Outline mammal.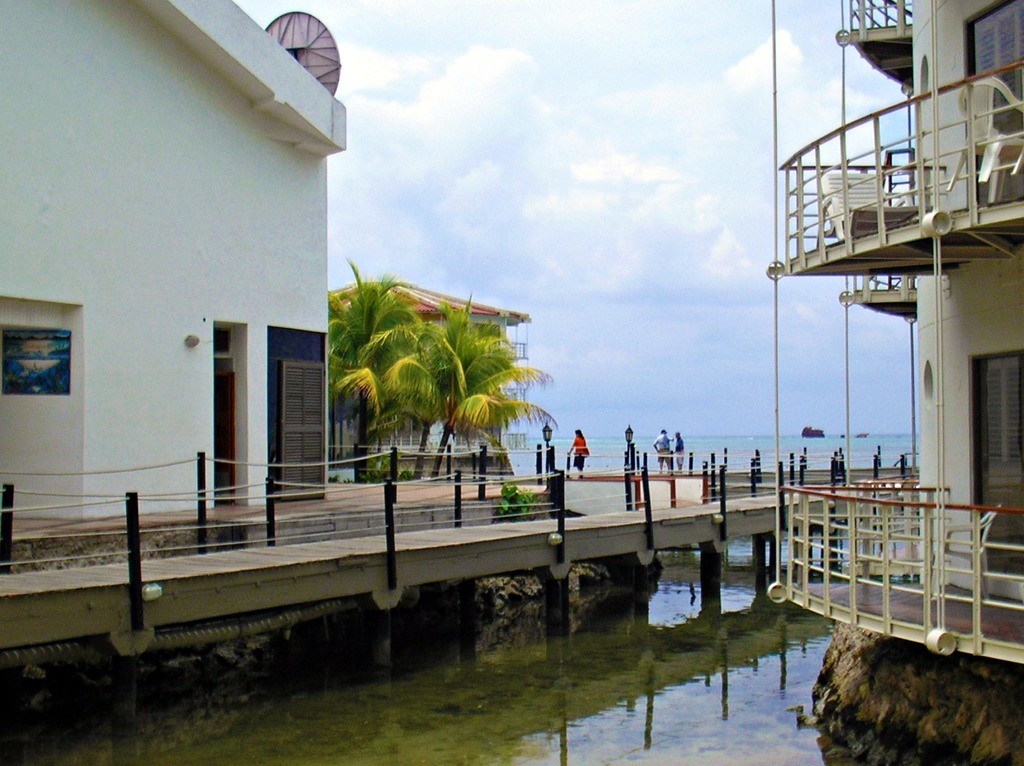
Outline: (651,427,673,468).
